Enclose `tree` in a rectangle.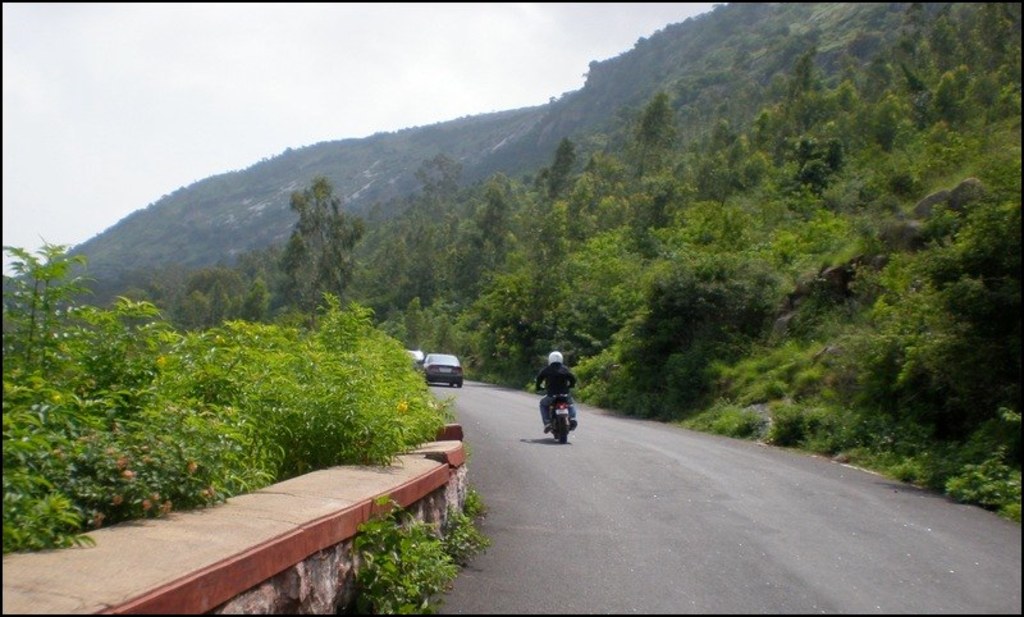
[x1=534, y1=140, x2=585, y2=215].
